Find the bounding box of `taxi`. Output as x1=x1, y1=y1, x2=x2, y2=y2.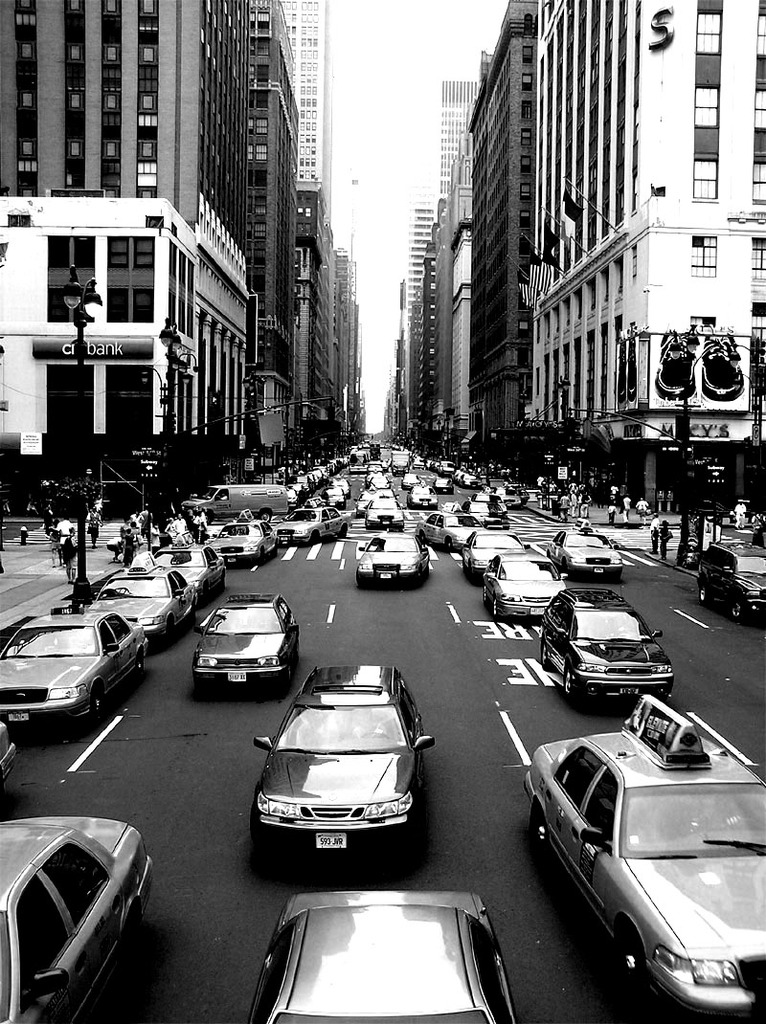
x1=470, y1=487, x2=508, y2=524.
